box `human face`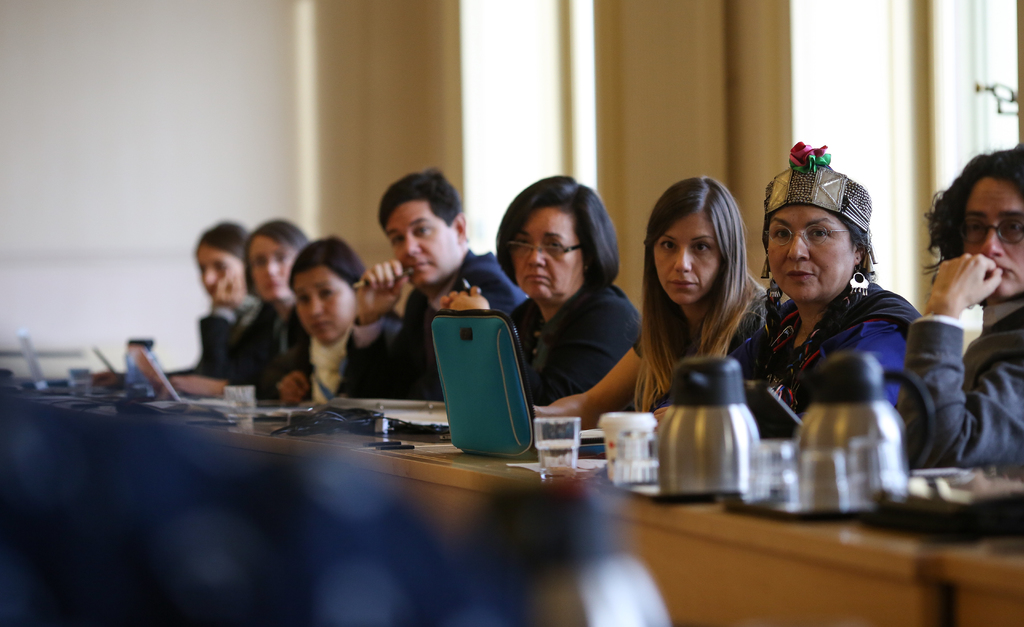
crop(198, 241, 252, 300)
